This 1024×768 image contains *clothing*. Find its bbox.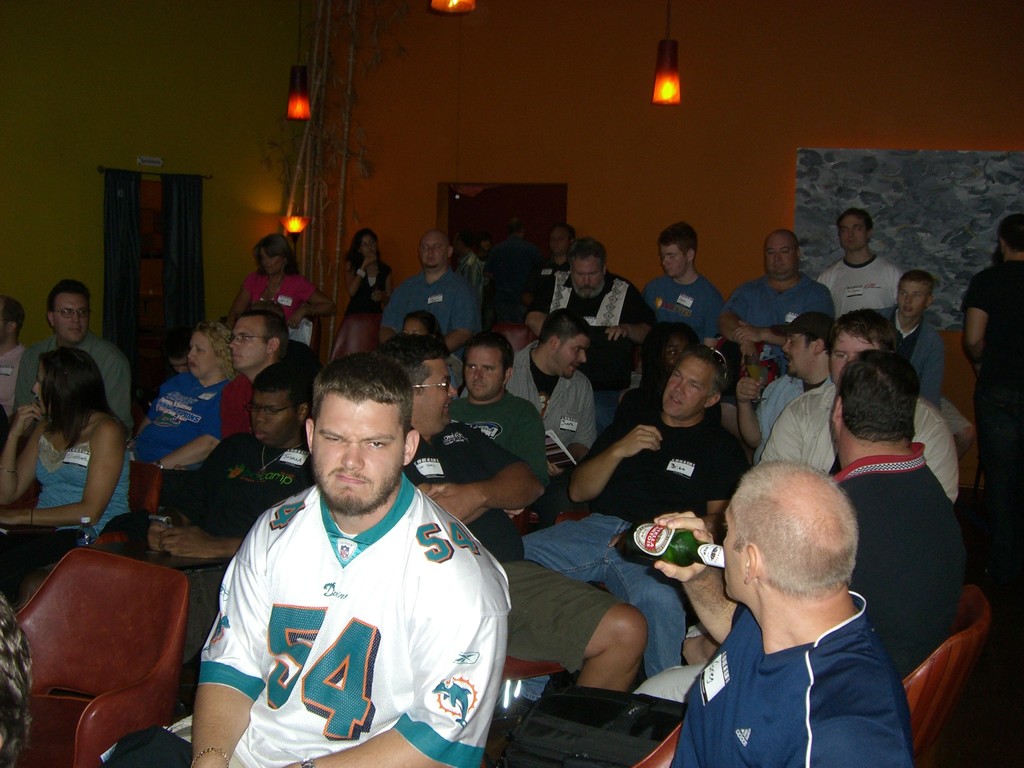
select_region(664, 584, 927, 759).
